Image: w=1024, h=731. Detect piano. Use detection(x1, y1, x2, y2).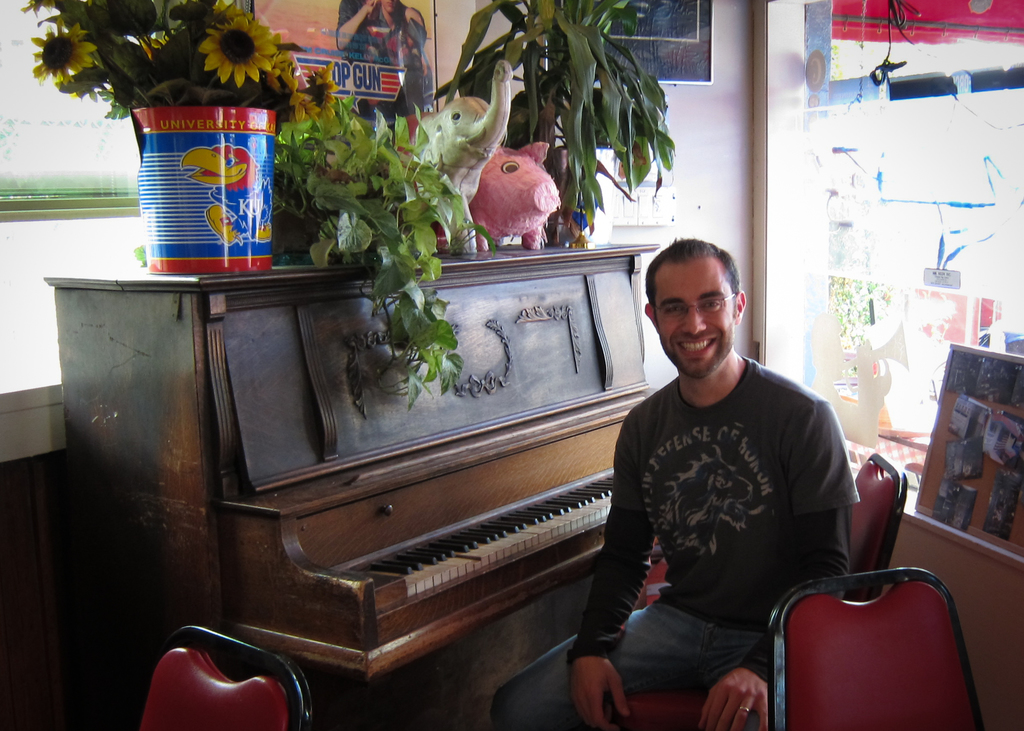
detection(42, 241, 657, 730).
